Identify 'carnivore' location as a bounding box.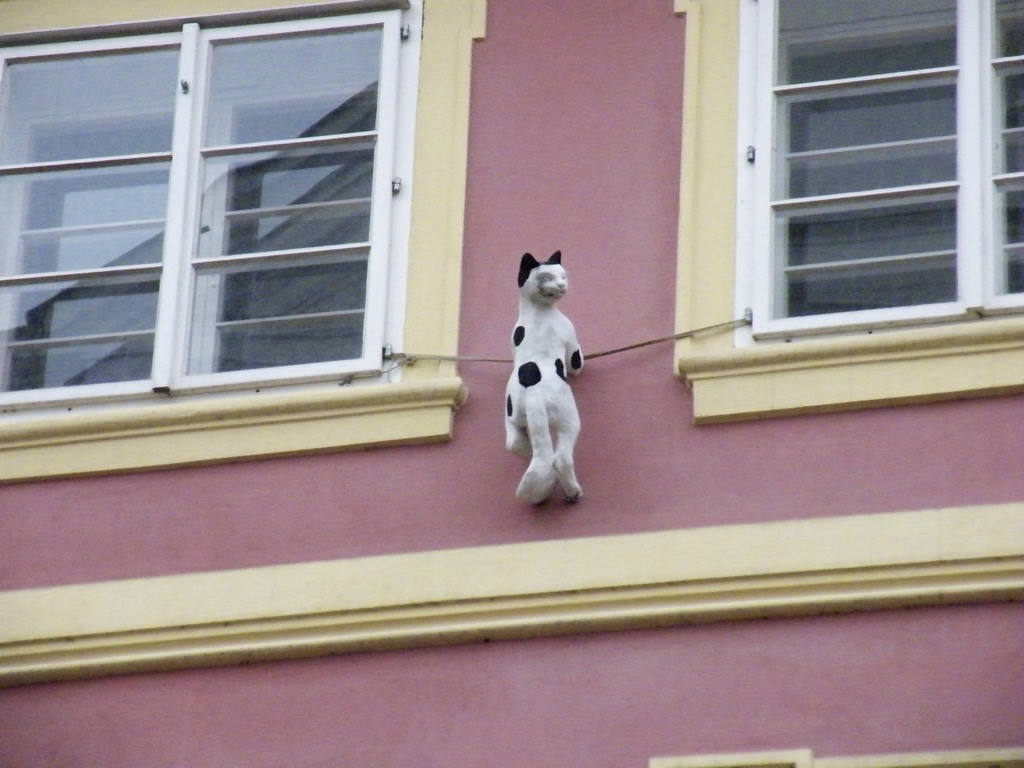
503:250:606:500.
